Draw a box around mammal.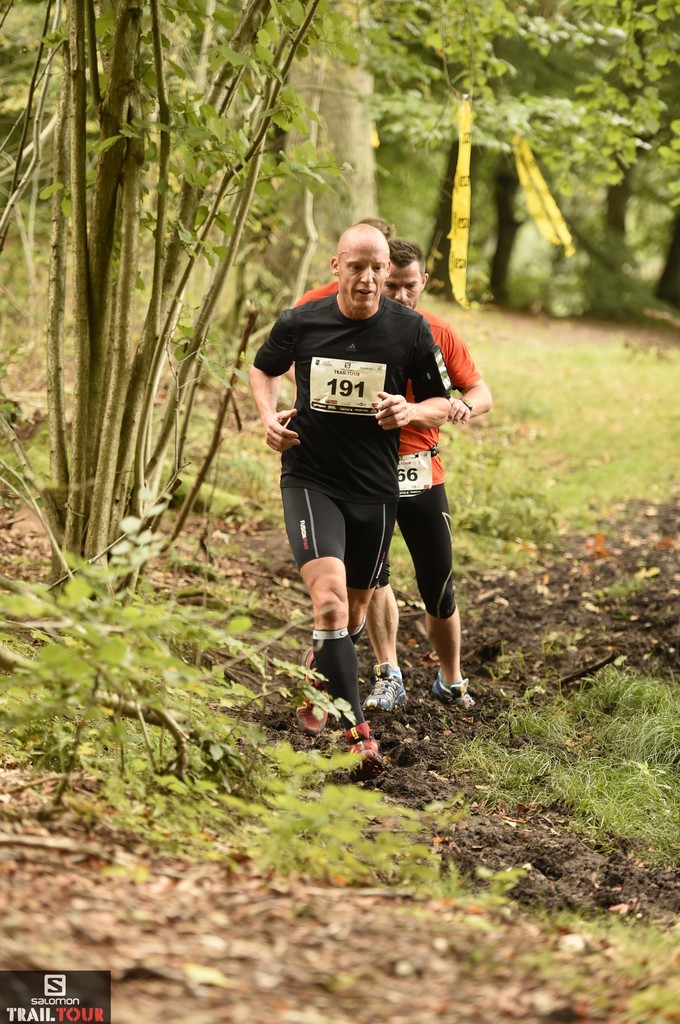
(289, 244, 496, 710).
